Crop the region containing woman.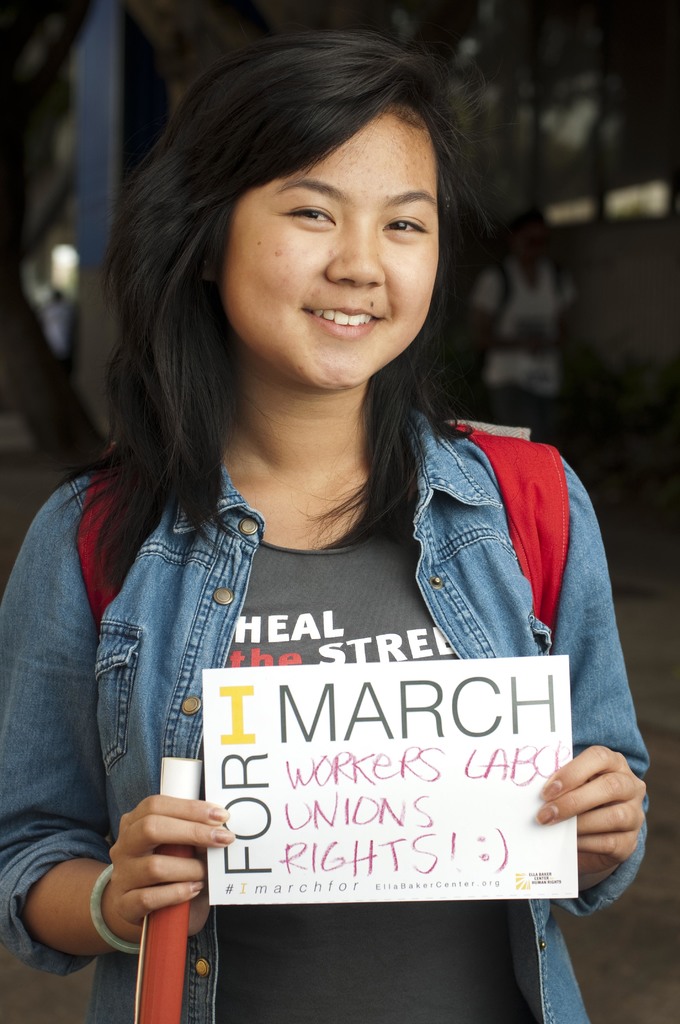
Crop region: [0,27,668,809].
